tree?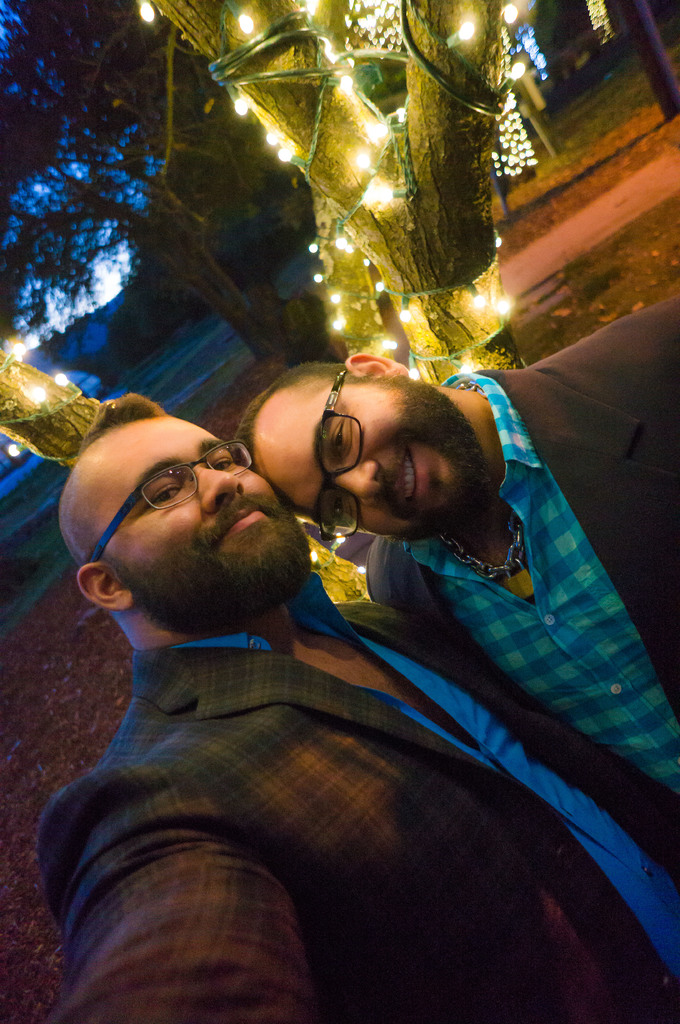
BBox(0, 0, 302, 375)
